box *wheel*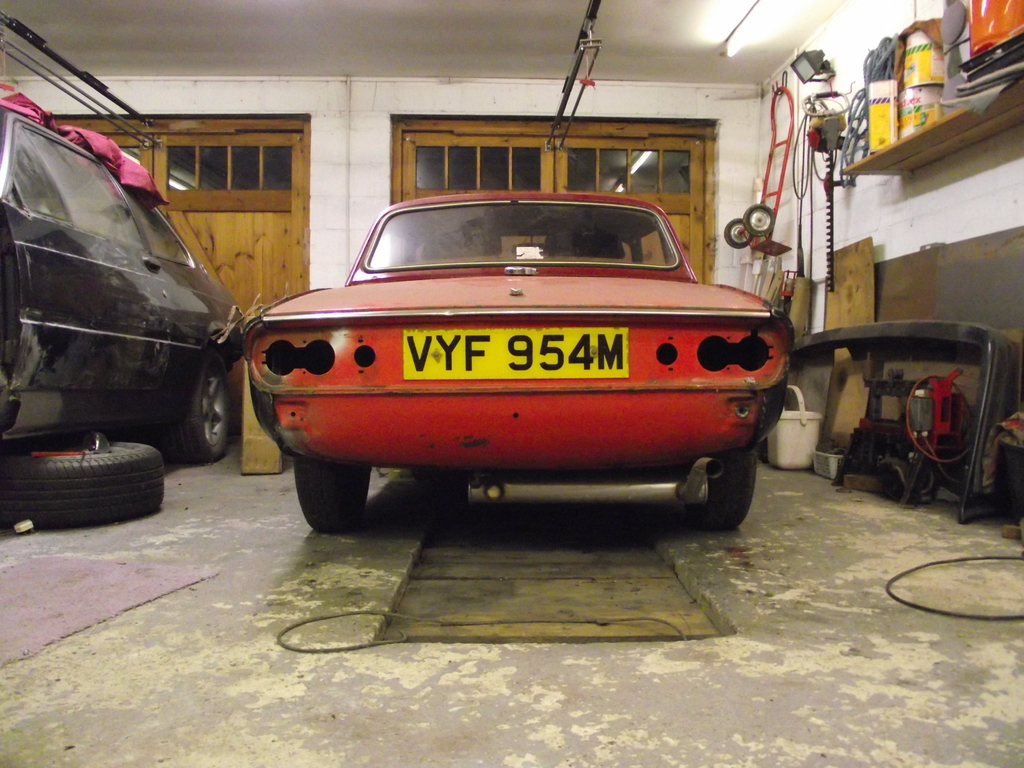
(left=154, top=349, right=230, bottom=463)
